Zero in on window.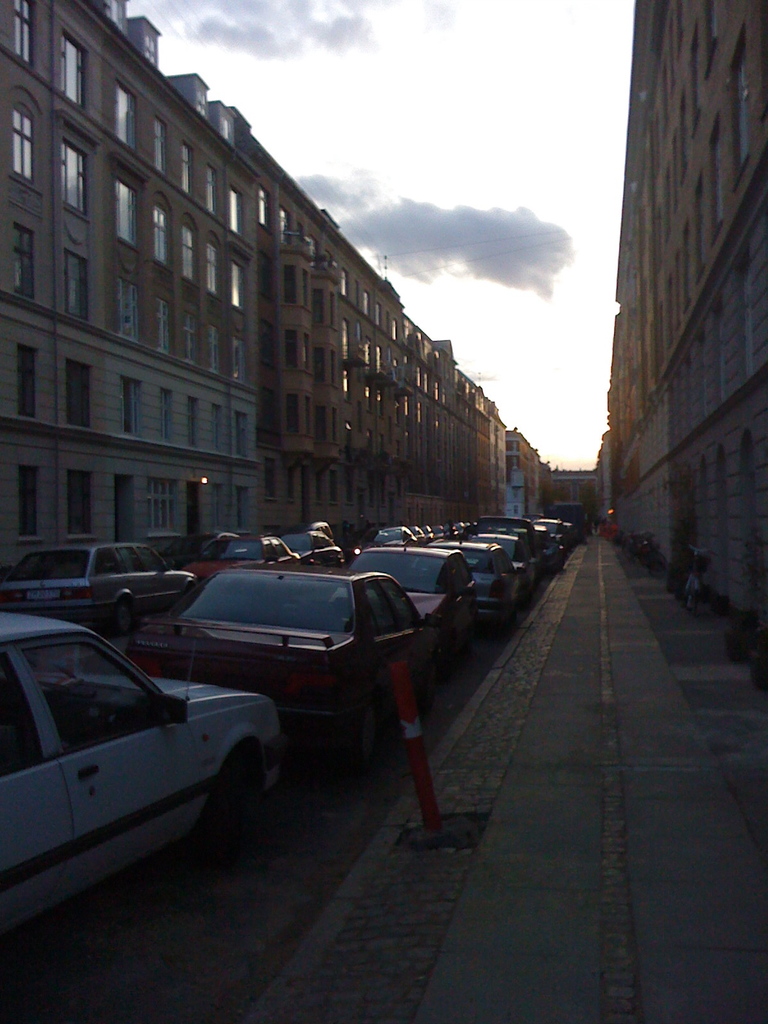
Zeroed in: (188, 483, 200, 532).
